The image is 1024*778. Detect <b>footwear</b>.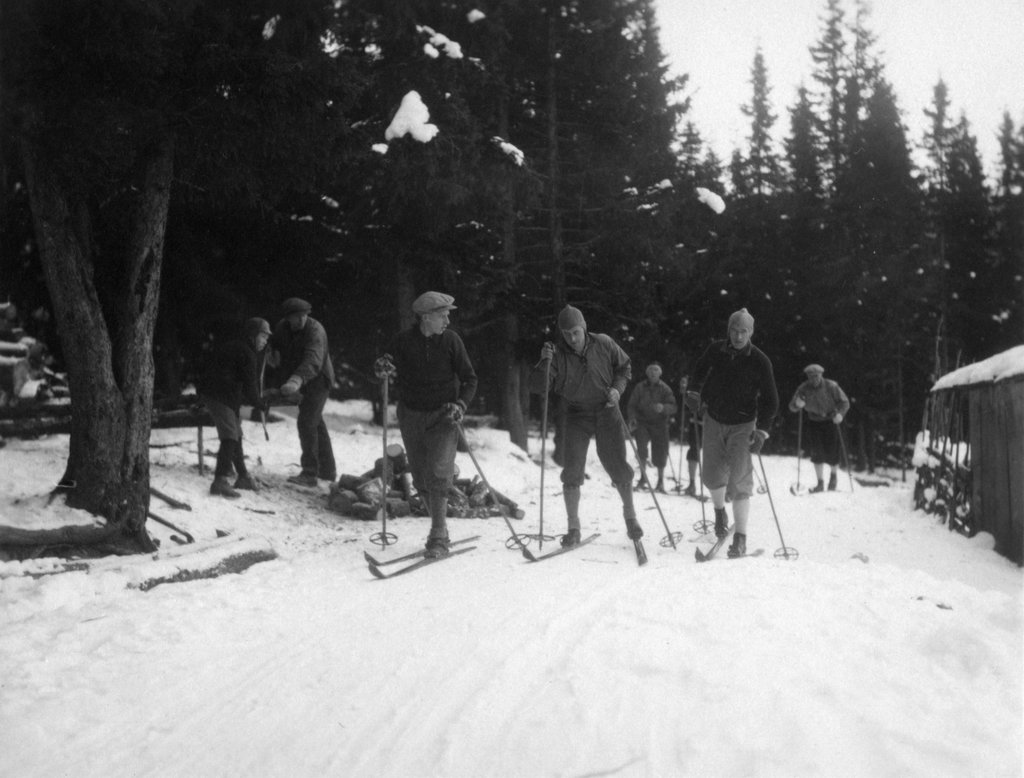
Detection: box=[657, 477, 666, 490].
